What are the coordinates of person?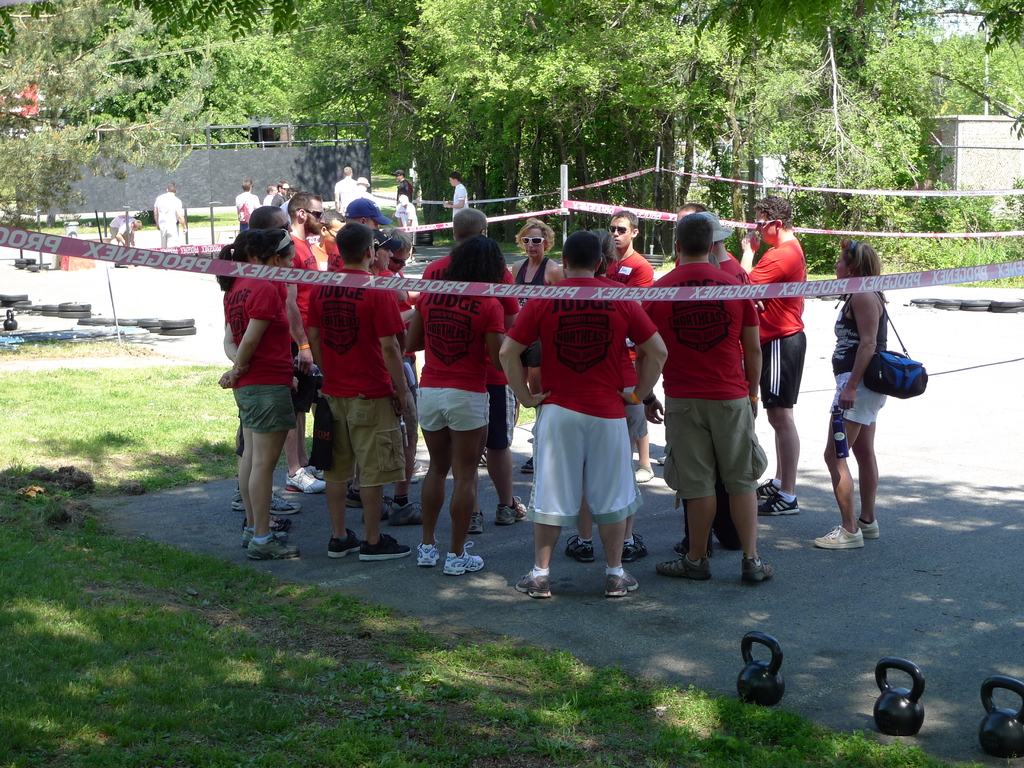
bbox=(475, 212, 564, 476).
